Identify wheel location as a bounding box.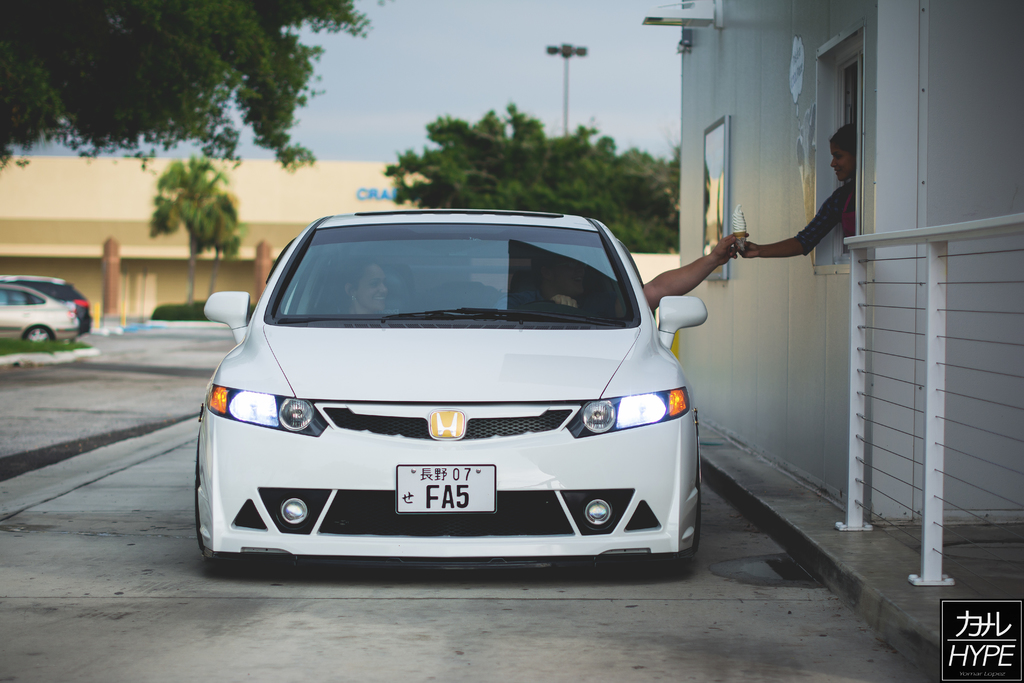
(21, 325, 54, 343).
